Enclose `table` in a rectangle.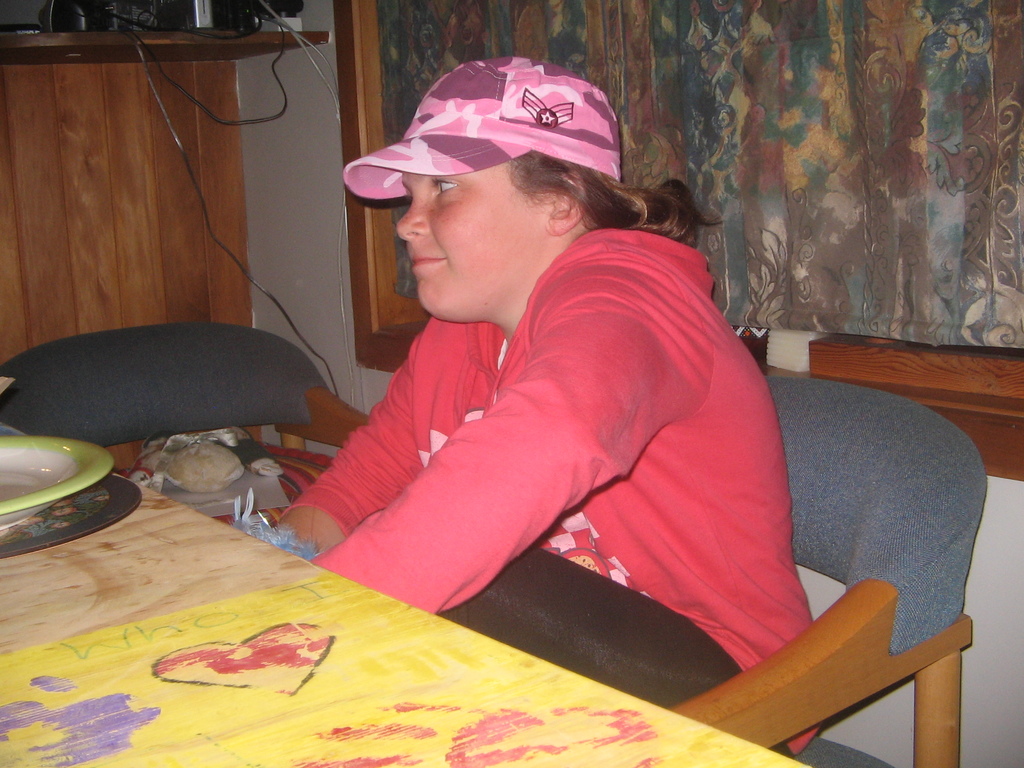
0/423/815/767.
